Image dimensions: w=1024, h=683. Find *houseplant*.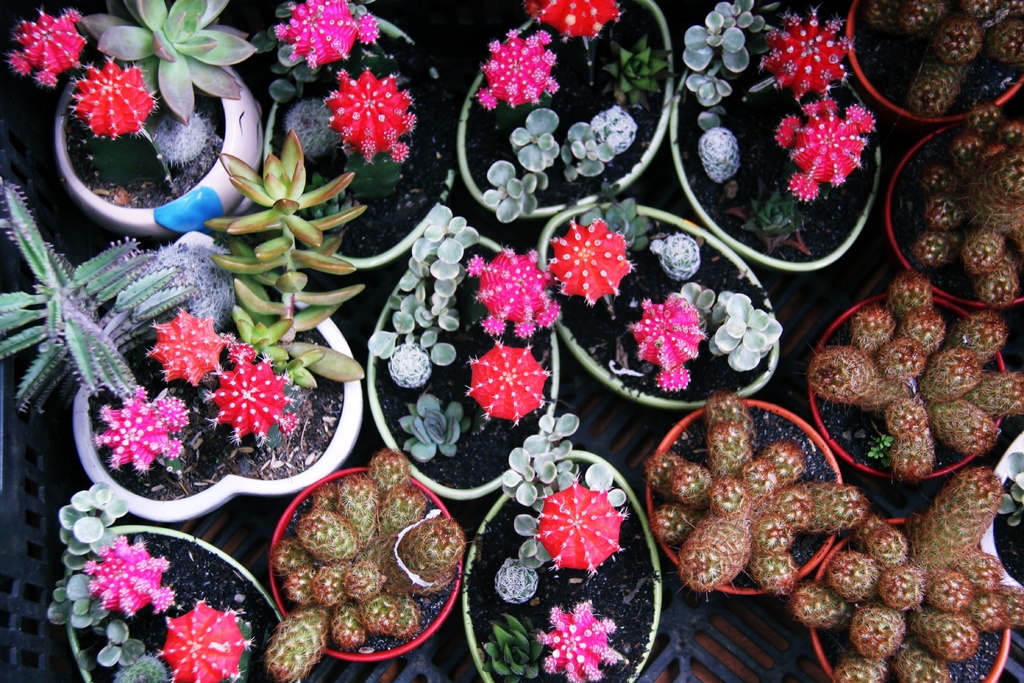
pyautogui.locateOnScreen(809, 276, 1023, 483).
